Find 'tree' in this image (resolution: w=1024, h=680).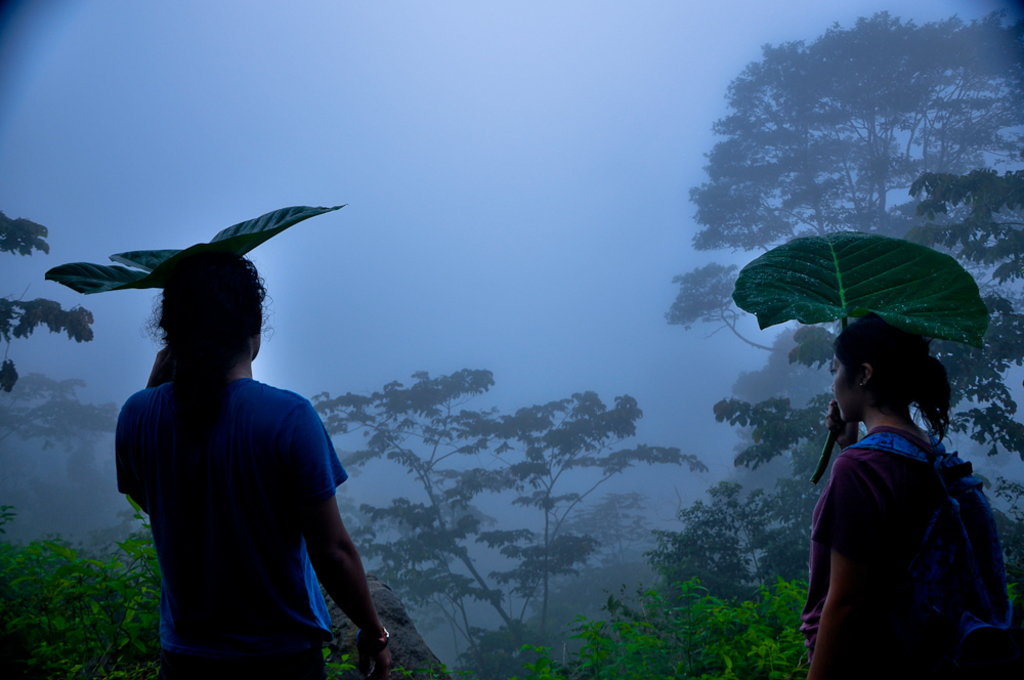
633/0/1023/605.
